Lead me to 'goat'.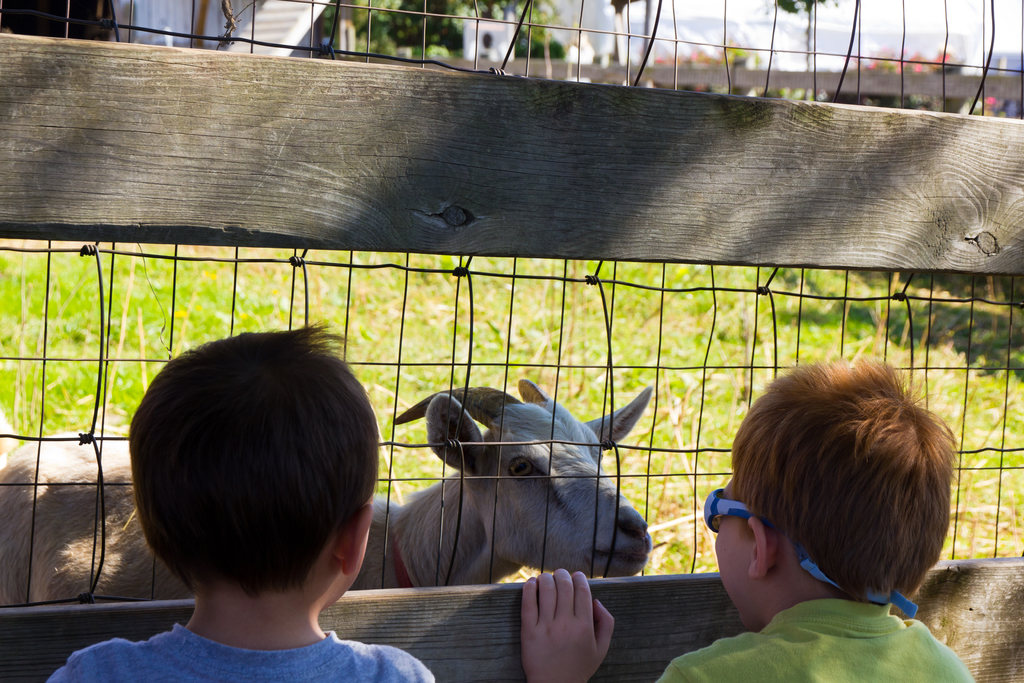
Lead to crop(0, 379, 658, 605).
